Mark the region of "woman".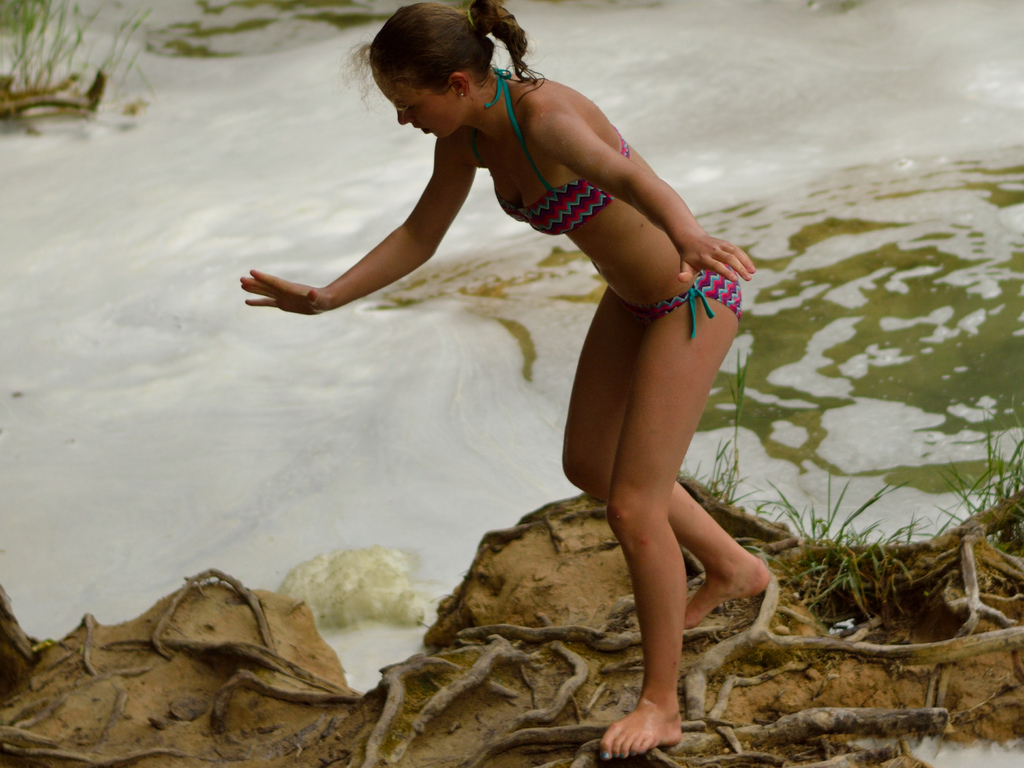
Region: Rect(256, 13, 767, 509).
